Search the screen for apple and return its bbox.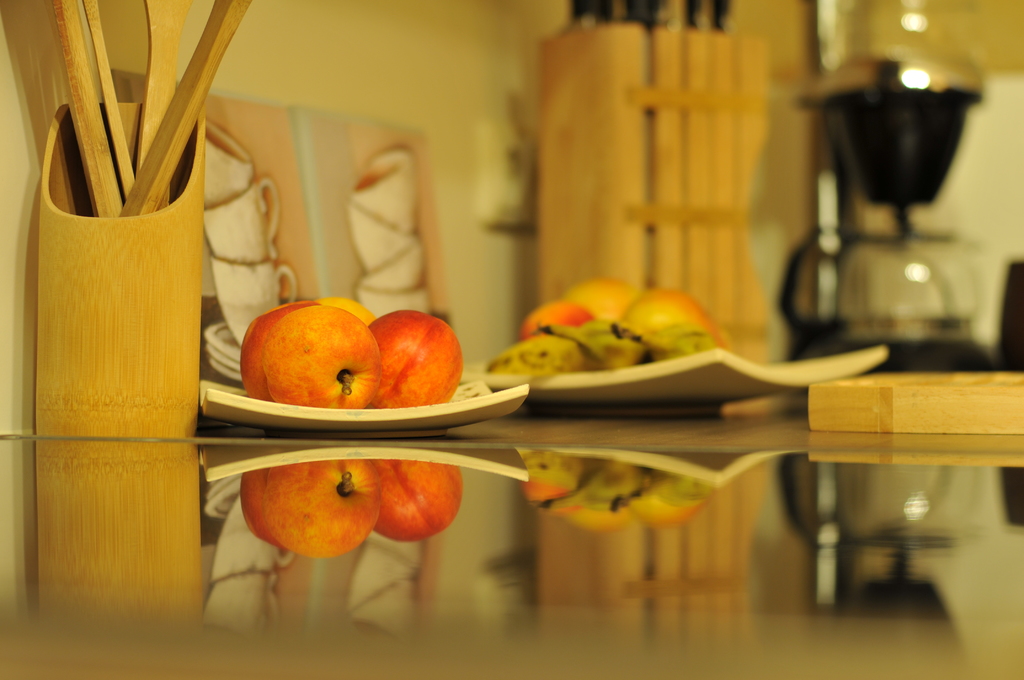
Found: rect(236, 298, 317, 397).
